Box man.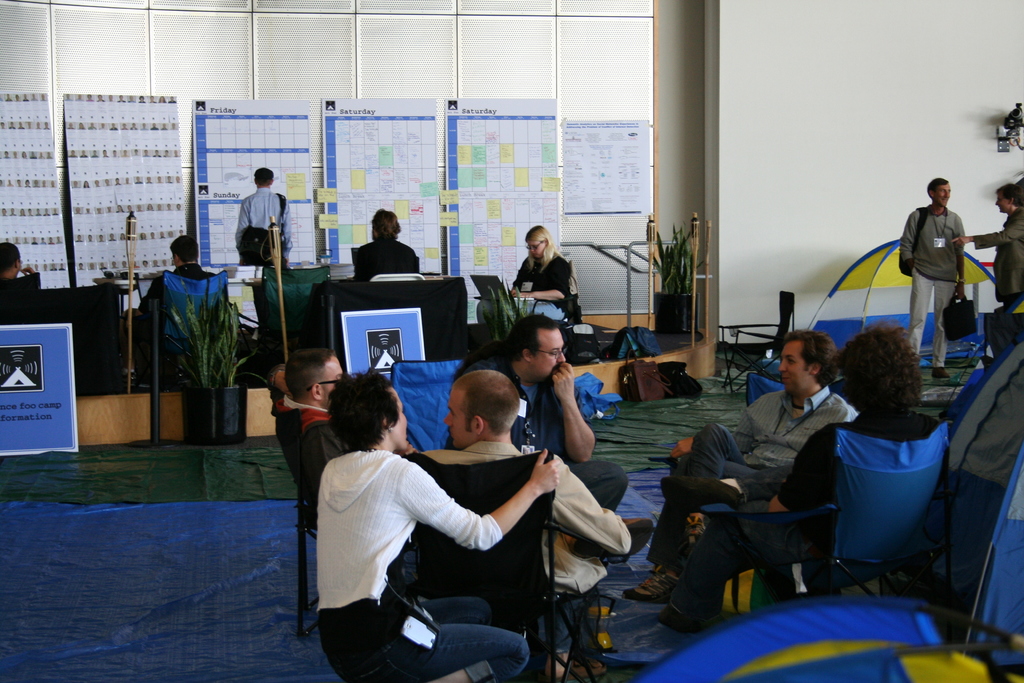
select_region(445, 315, 627, 510).
